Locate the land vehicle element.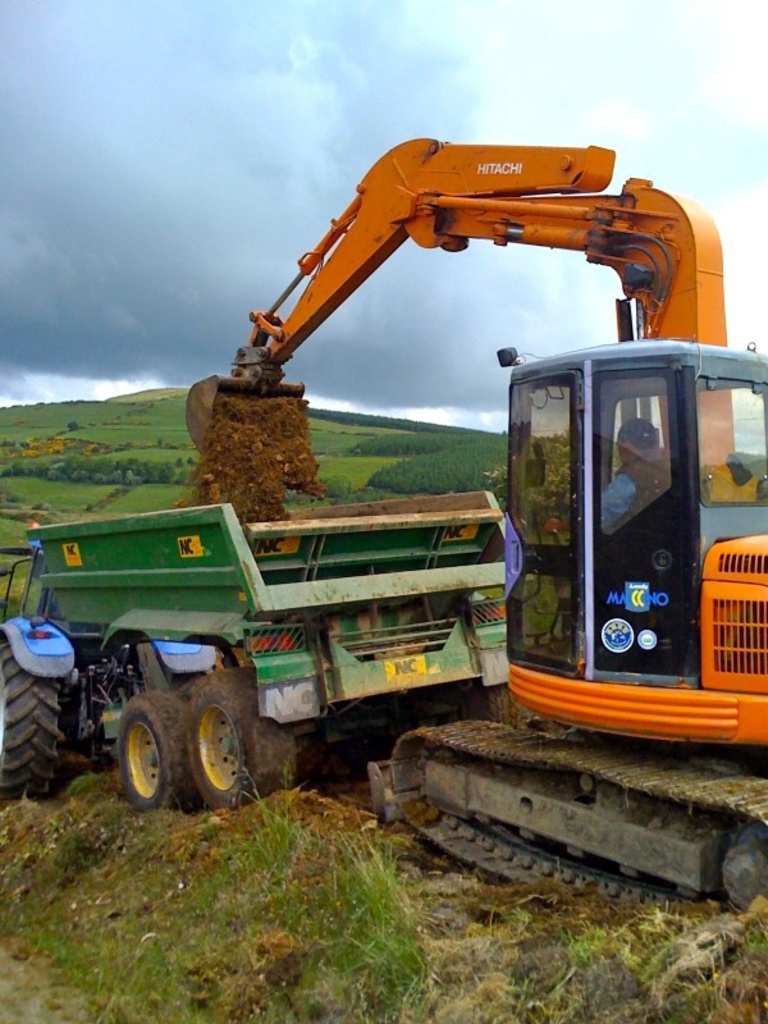
Element bbox: [0,485,540,817].
